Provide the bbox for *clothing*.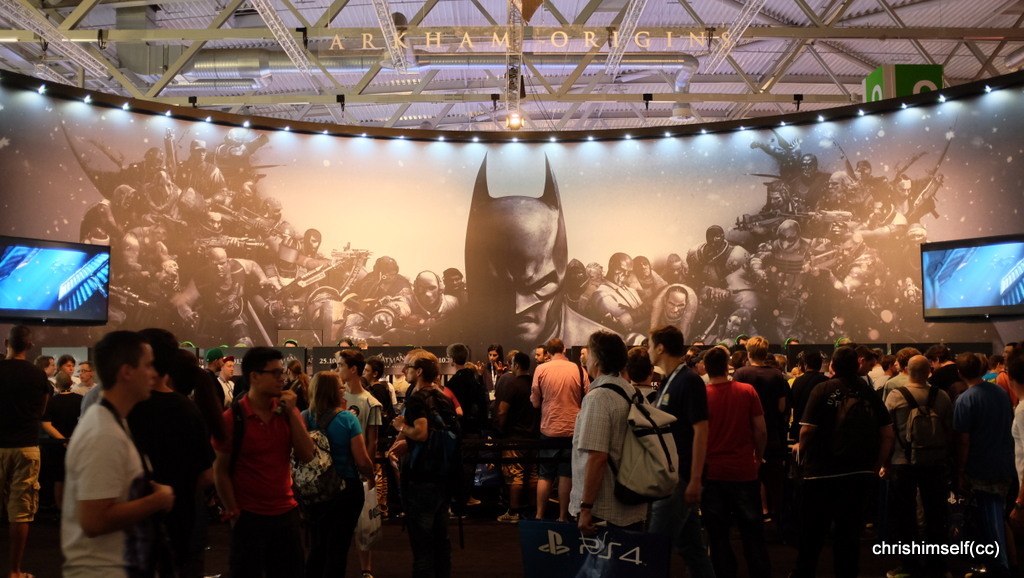
130:387:216:577.
